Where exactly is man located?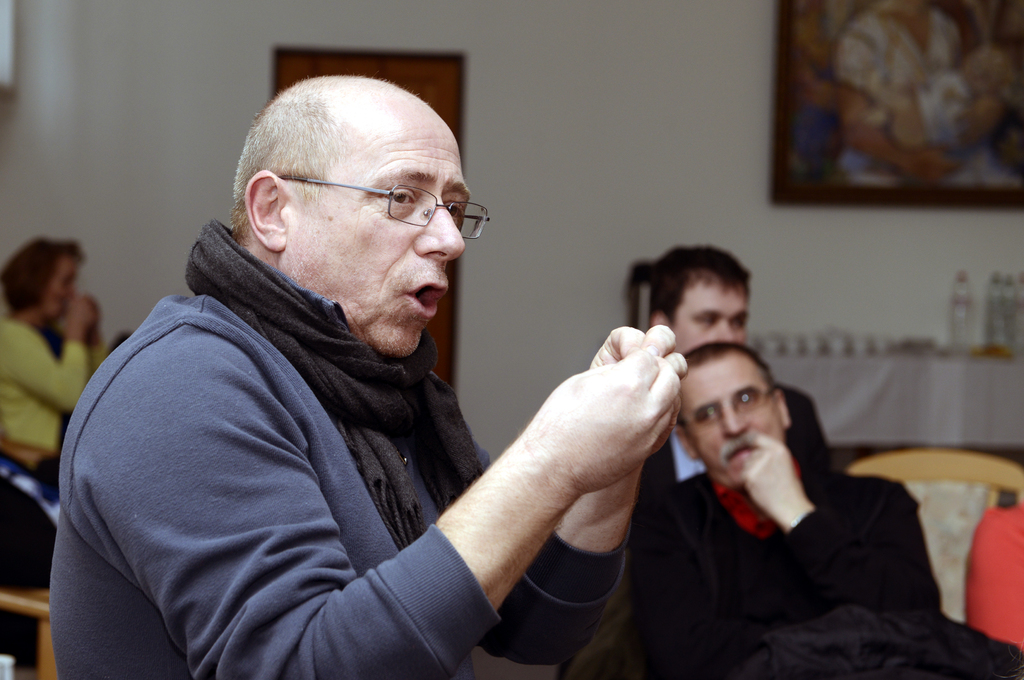
Its bounding box is Rect(645, 240, 834, 490).
